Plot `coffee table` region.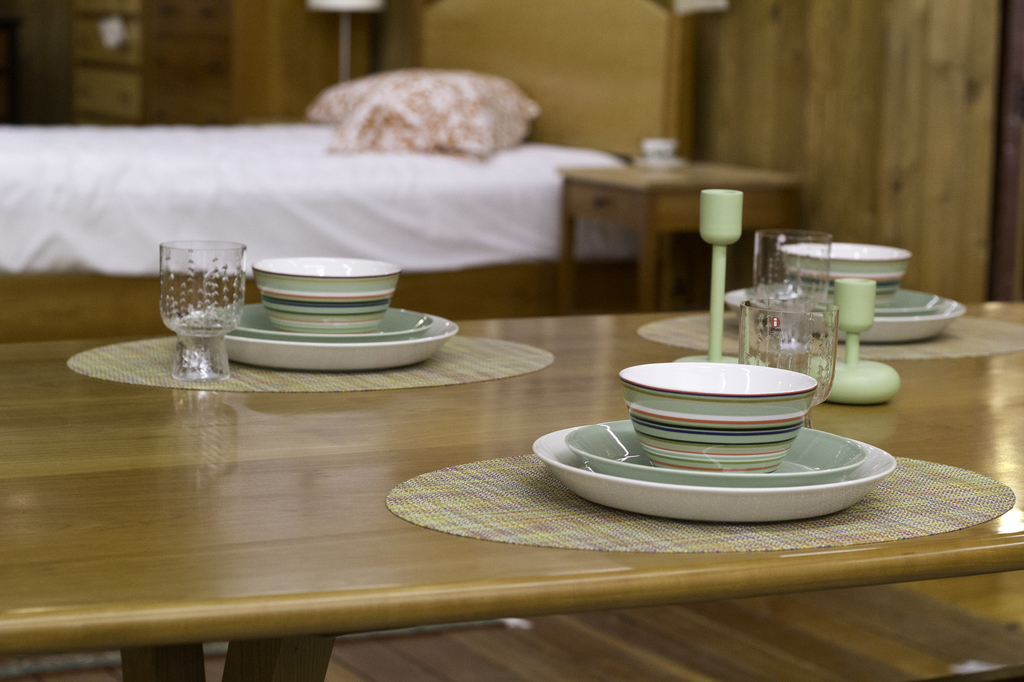
Plotted at x1=0 y1=295 x2=1023 y2=681.
